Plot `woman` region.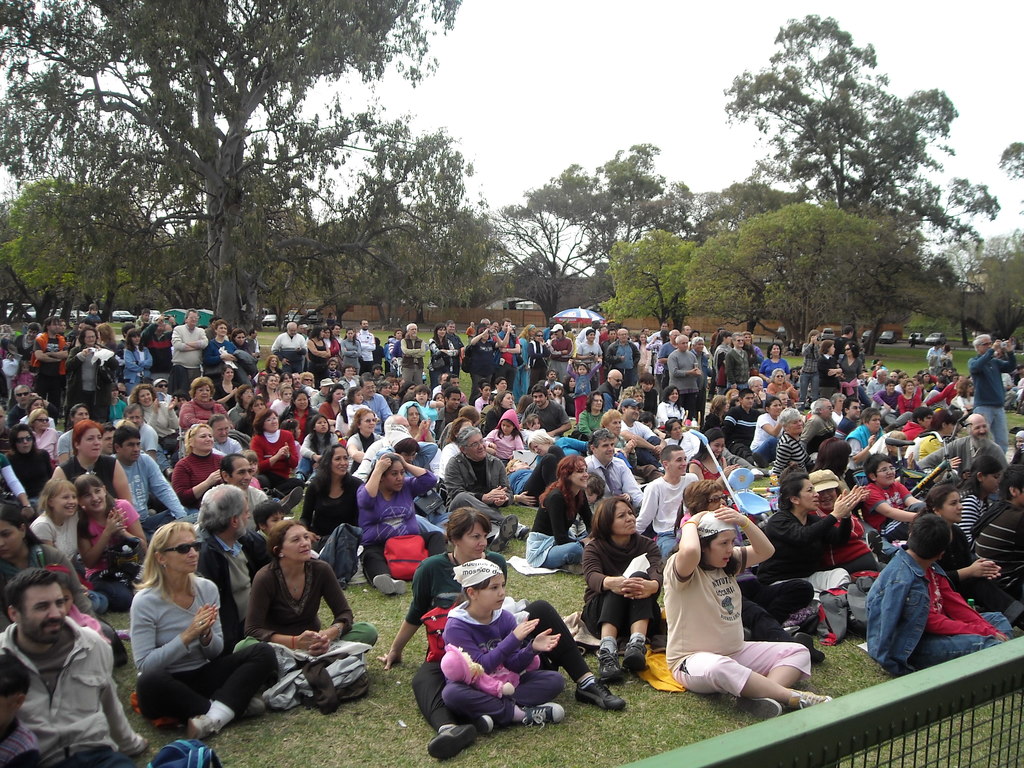
Plotted at bbox=[660, 385, 684, 428].
